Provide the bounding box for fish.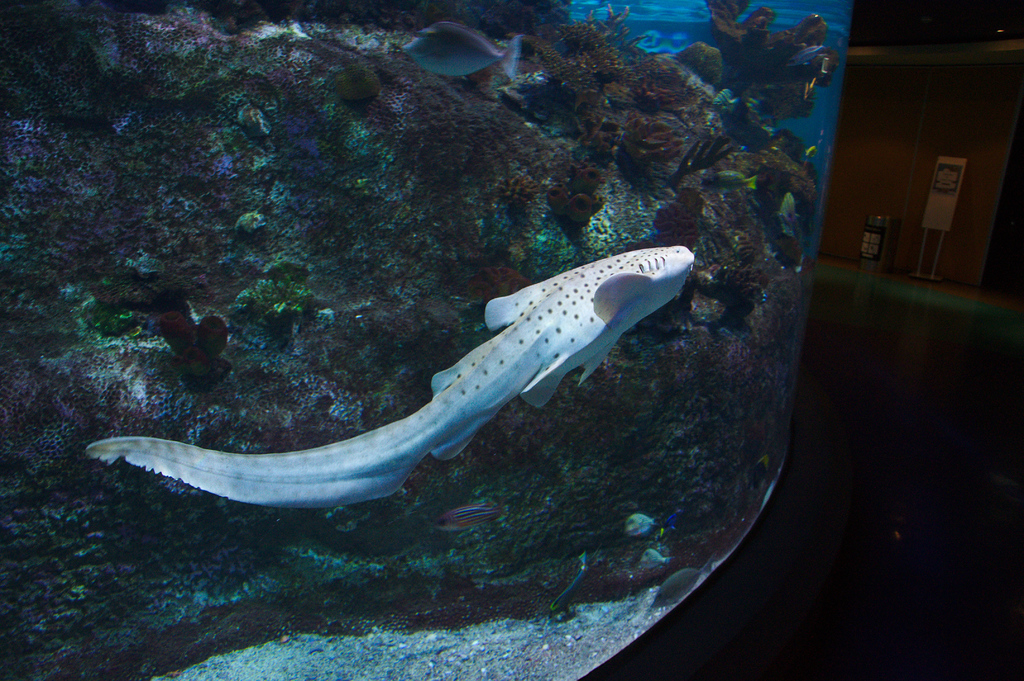
[x1=63, y1=210, x2=707, y2=531].
